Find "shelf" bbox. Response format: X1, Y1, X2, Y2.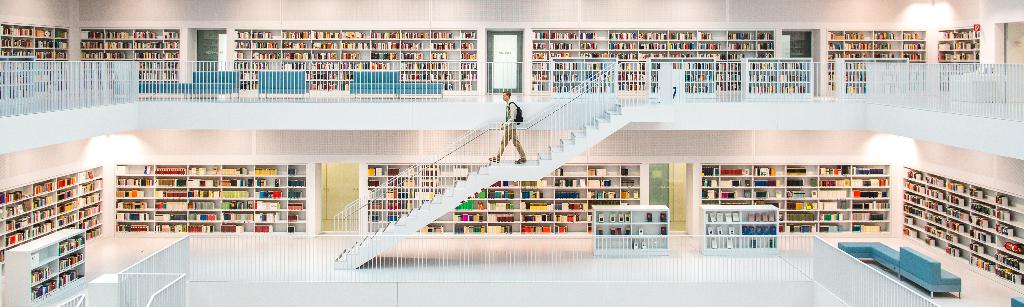
284, 40, 310, 51.
